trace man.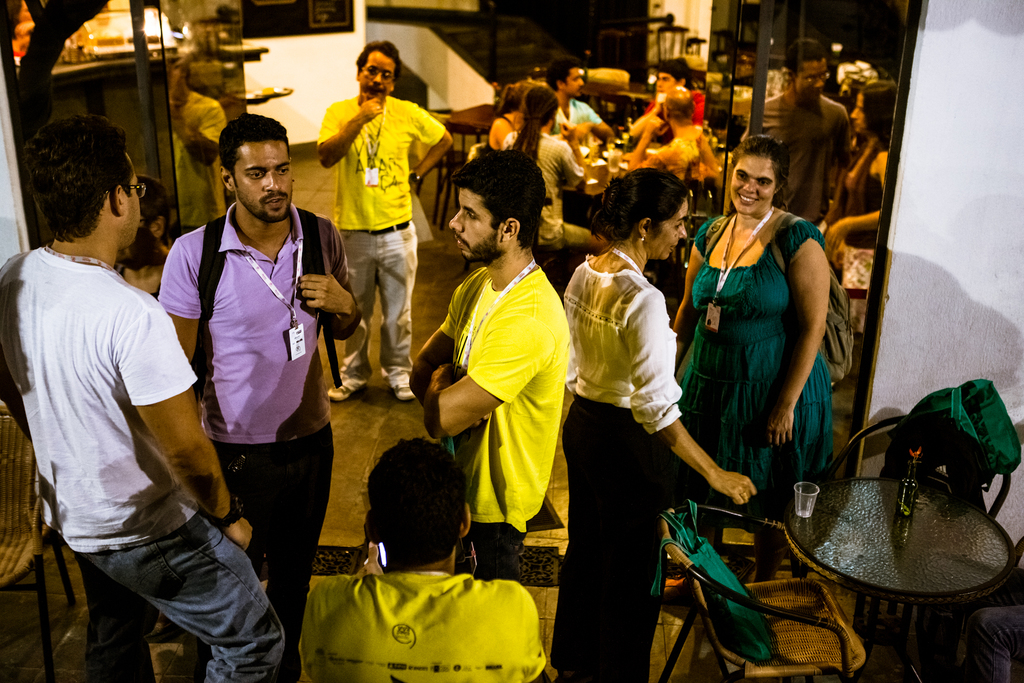
Traced to box=[0, 115, 286, 682].
